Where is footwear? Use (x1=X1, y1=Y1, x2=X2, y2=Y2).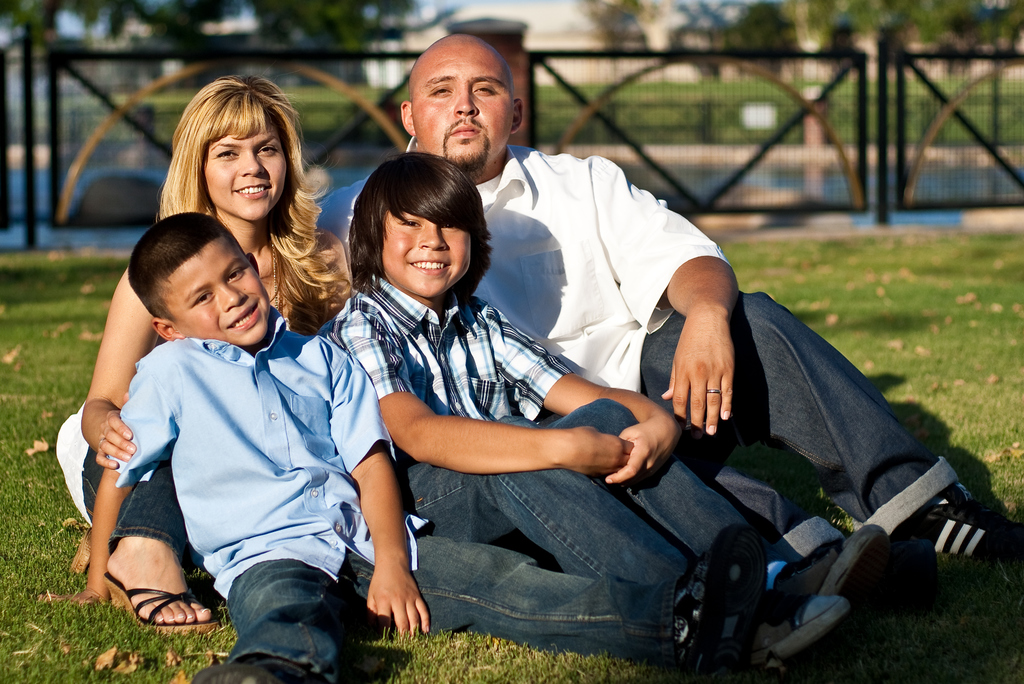
(x1=687, y1=589, x2=851, y2=662).
